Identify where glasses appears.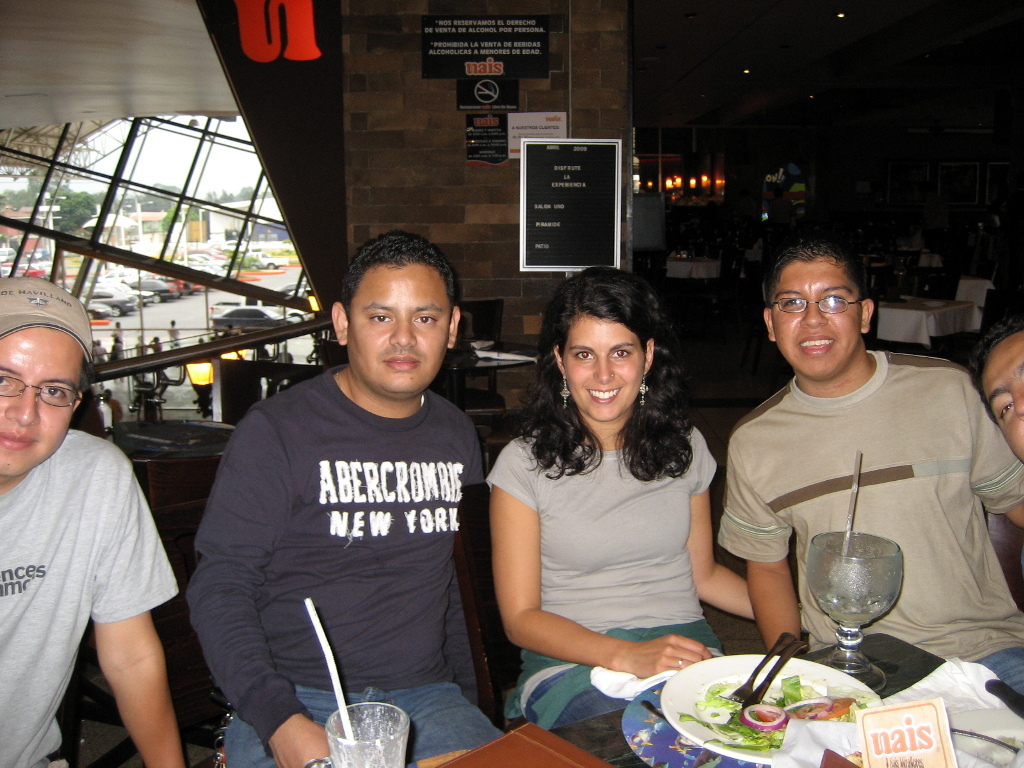
Appears at 772 295 864 316.
